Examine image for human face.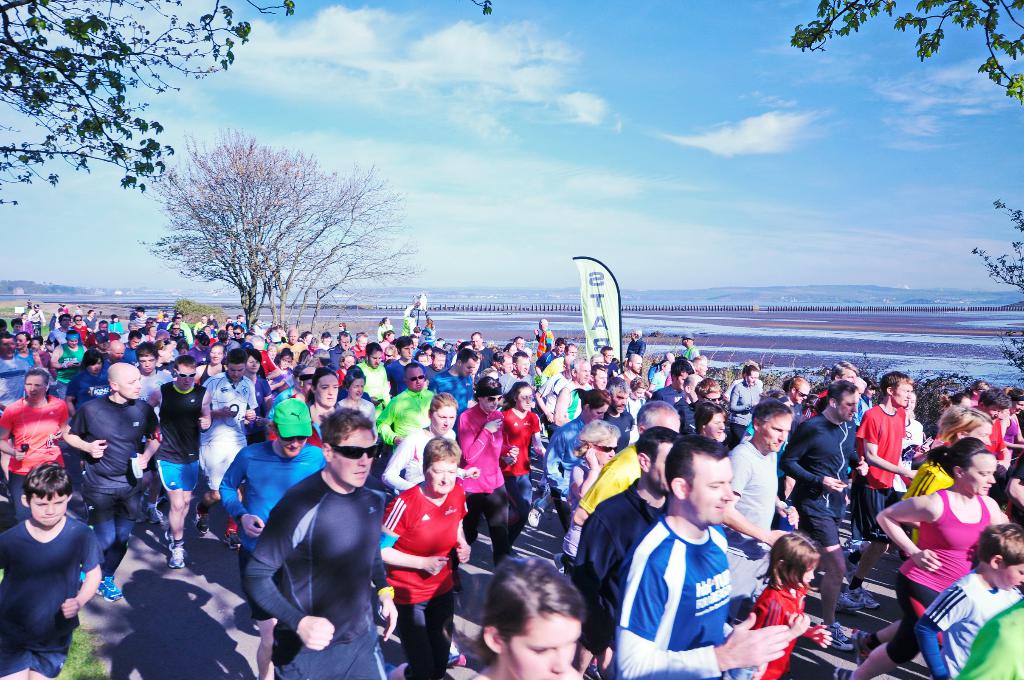
Examination result: crop(506, 613, 583, 679).
